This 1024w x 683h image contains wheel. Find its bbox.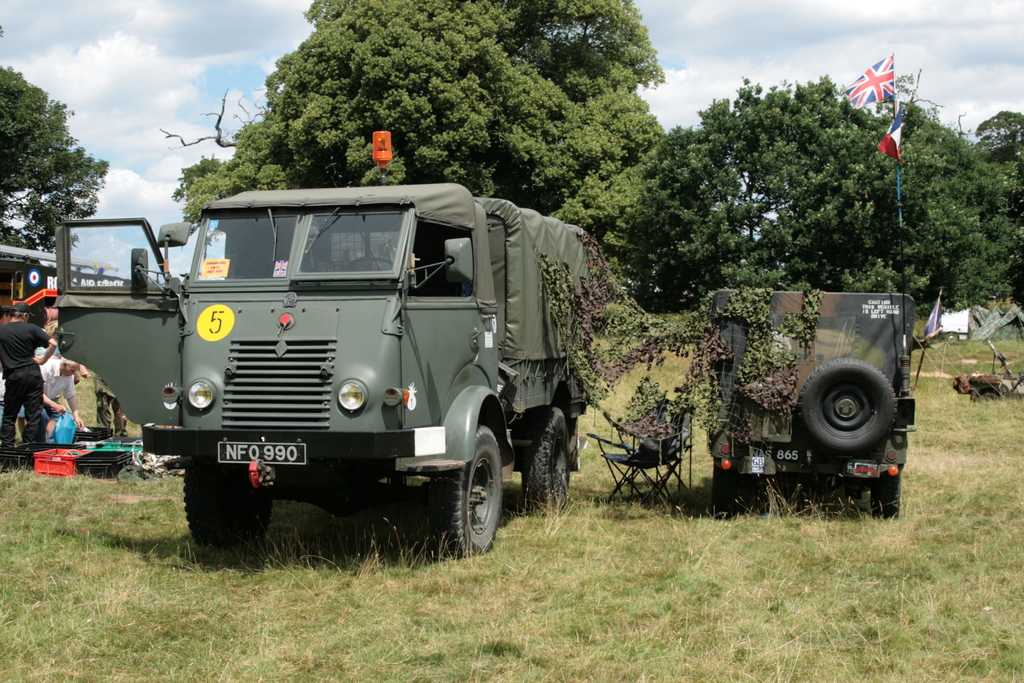
locate(181, 475, 273, 555).
